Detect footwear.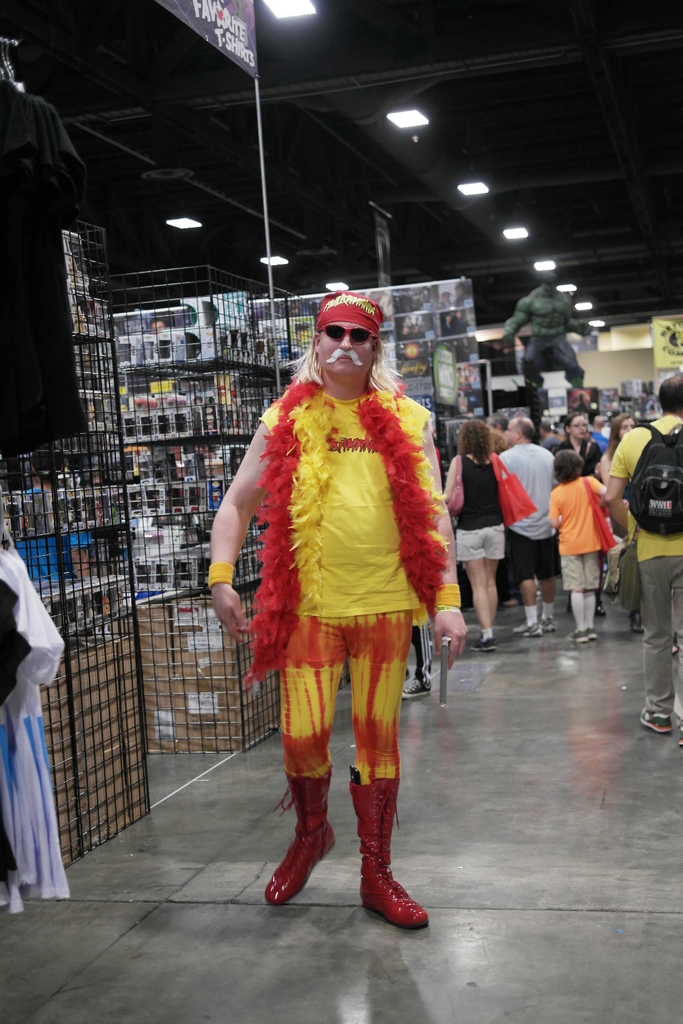
Detected at (left=639, top=702, right=676, bottom=733).
